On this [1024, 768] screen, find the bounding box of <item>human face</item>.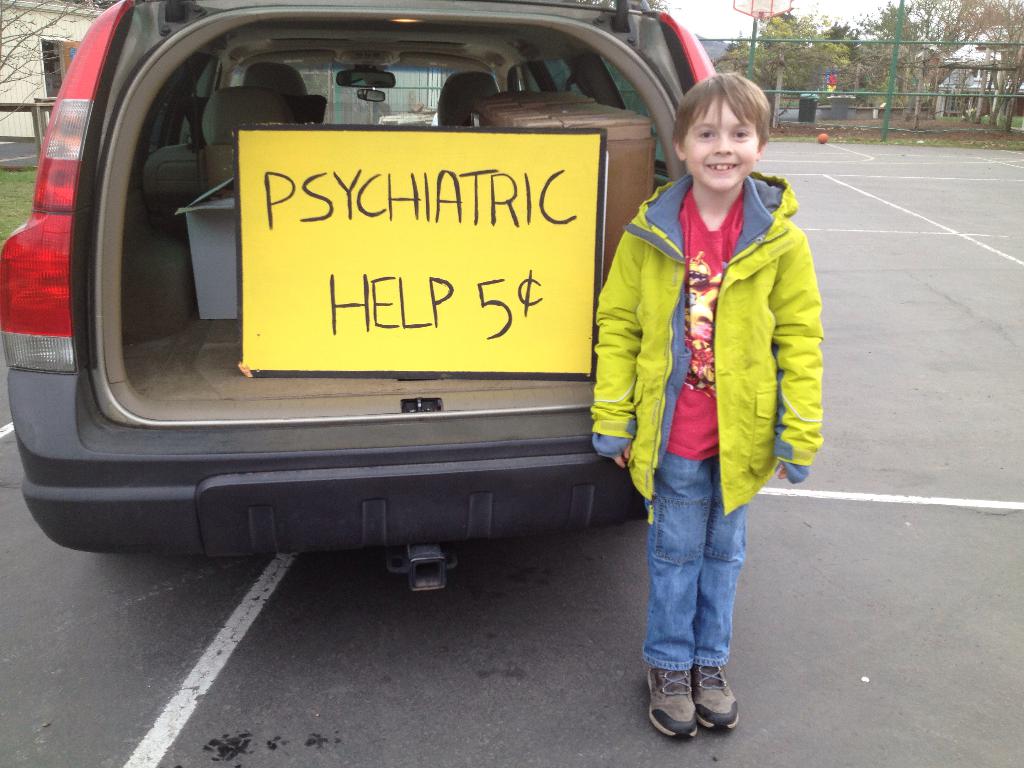
Bounding box: bbox(680, 95, 758, 186).
